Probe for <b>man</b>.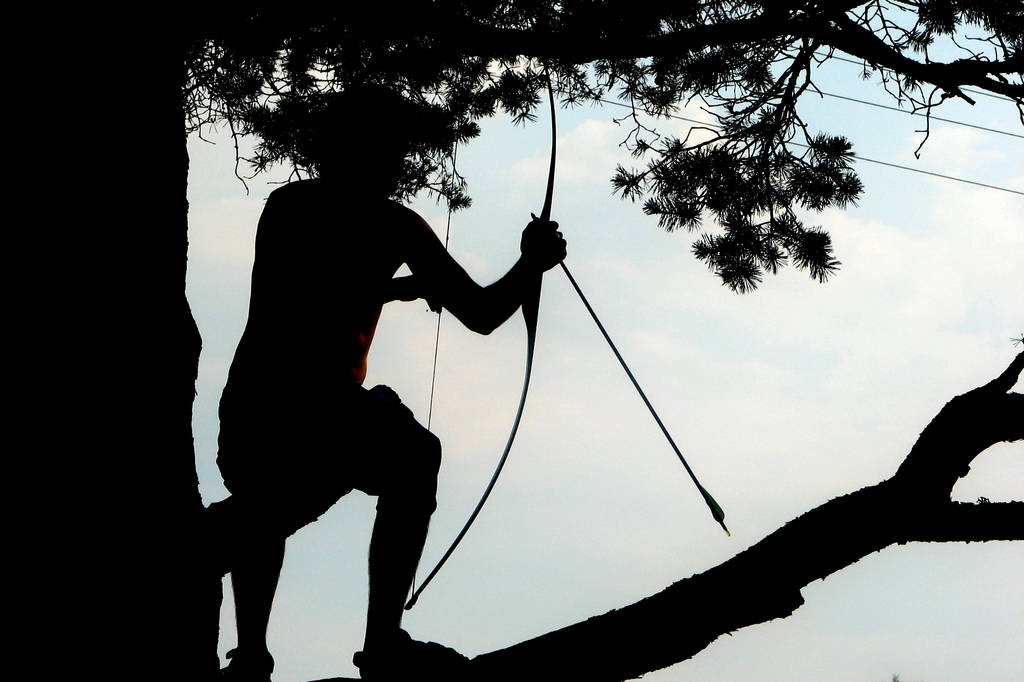
Probe result: left=228, top=145, right=550, bottom=662.
